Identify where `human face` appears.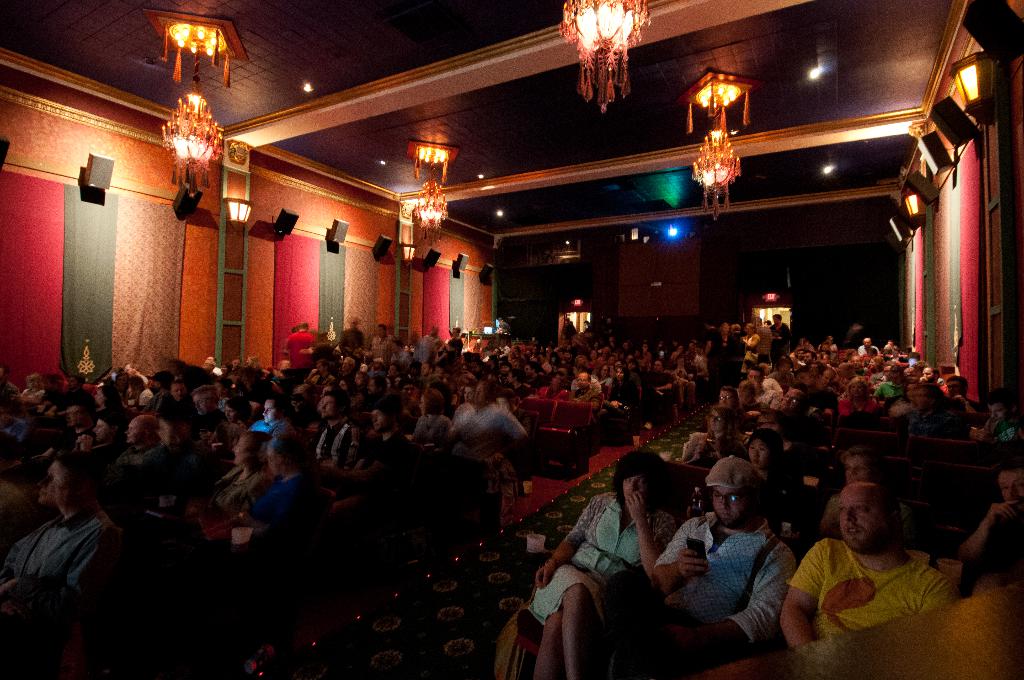
Appears at left=232, top=436, right=250, bottom=464.
